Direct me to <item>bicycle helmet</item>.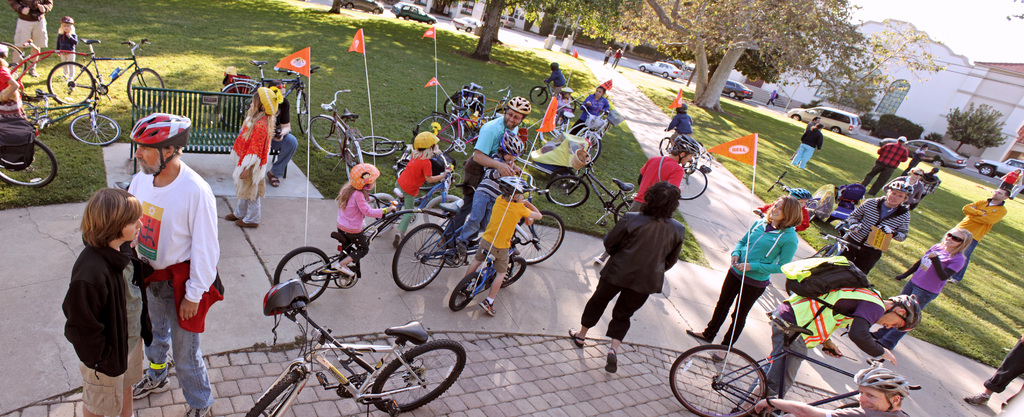
Direction: (499,132,522,166).
